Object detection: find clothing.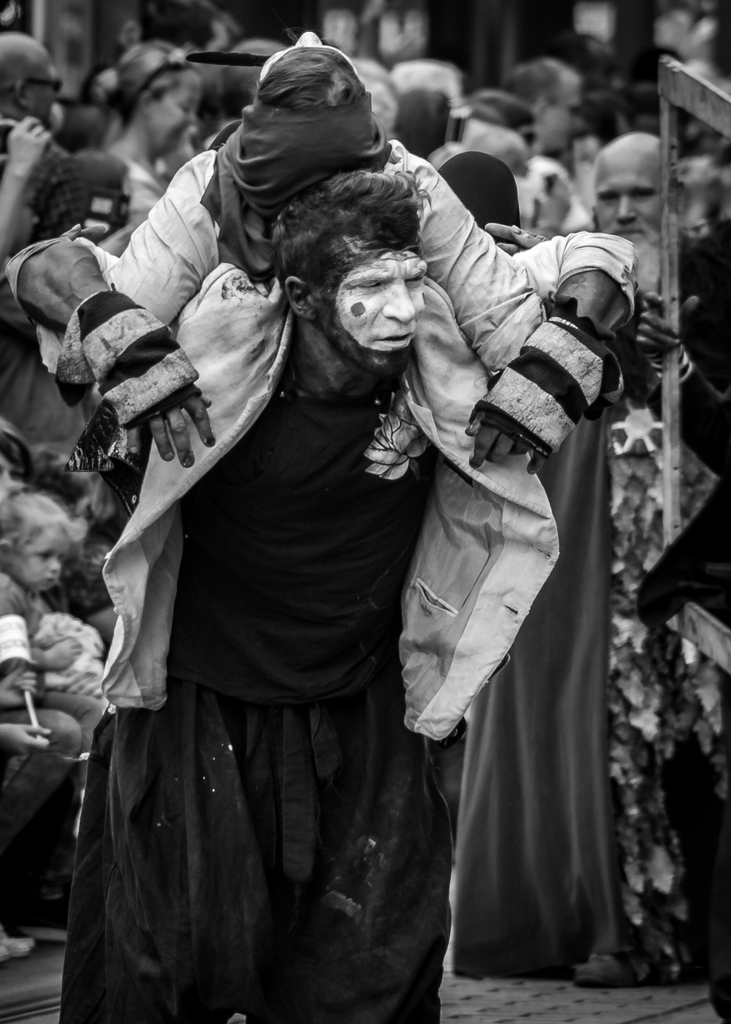
[left=60, top=269, right=547, bottom=1023].
